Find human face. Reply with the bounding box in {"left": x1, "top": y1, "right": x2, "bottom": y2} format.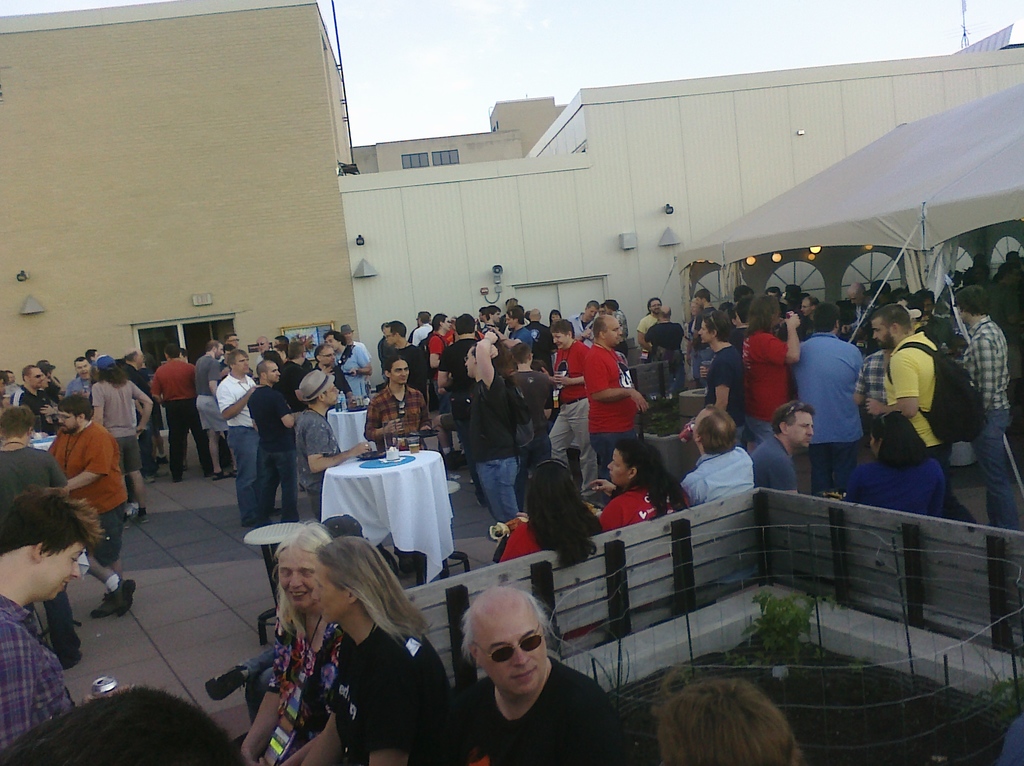
{"left": 689, "top": 411, "right": 700, "bottom": 439}.
